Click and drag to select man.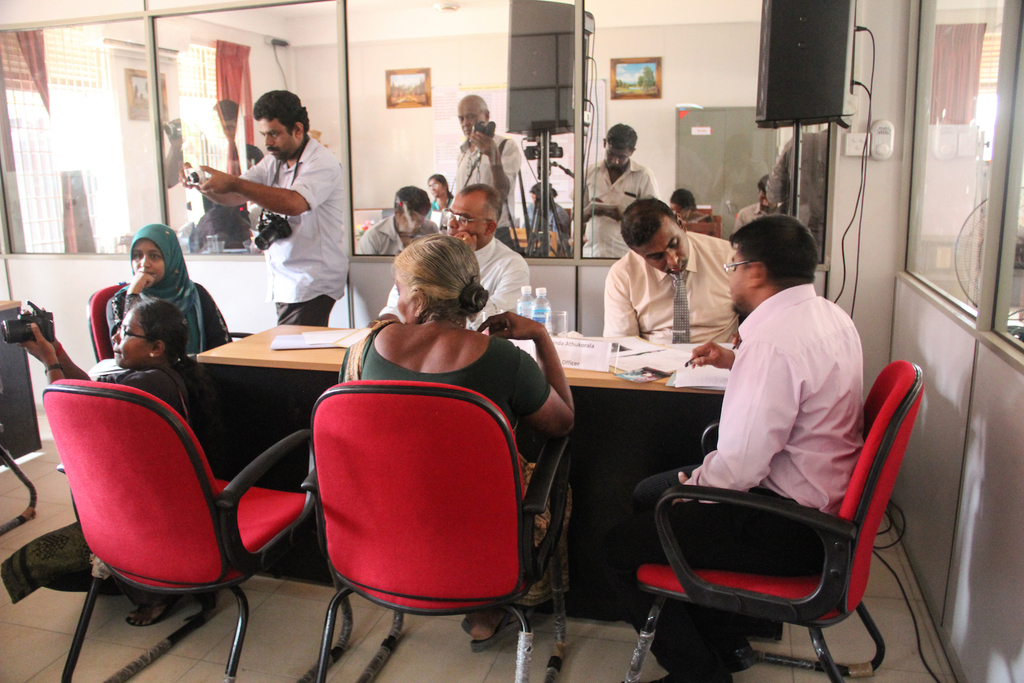
Selection: <region>381, 181, 532, 331</region>.
